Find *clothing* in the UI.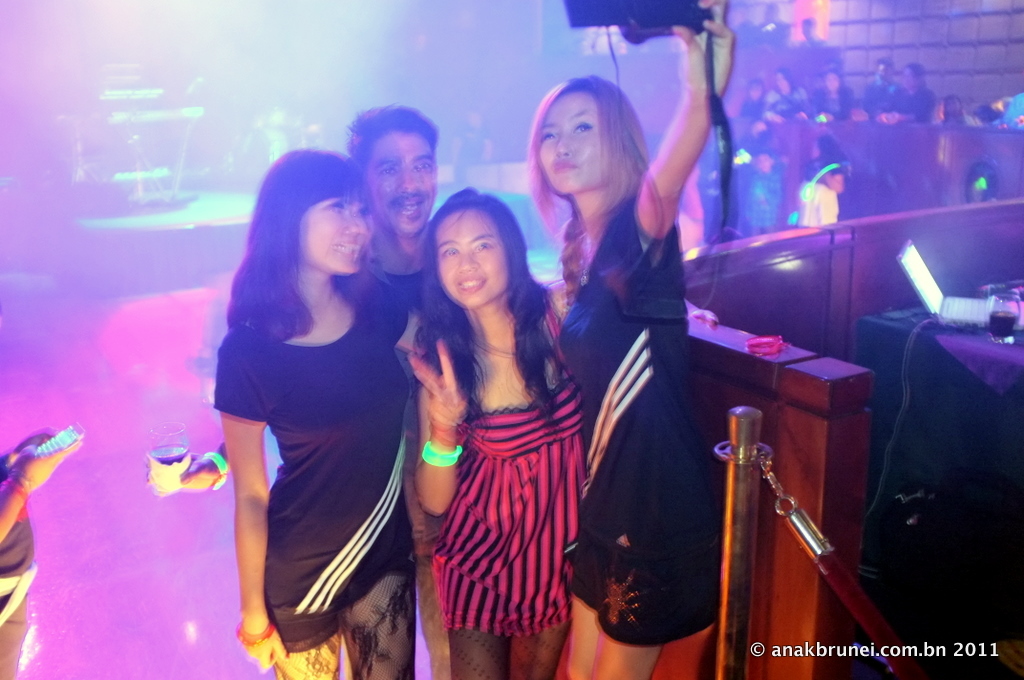
UI element at locate(430, 286, 587, 637).
